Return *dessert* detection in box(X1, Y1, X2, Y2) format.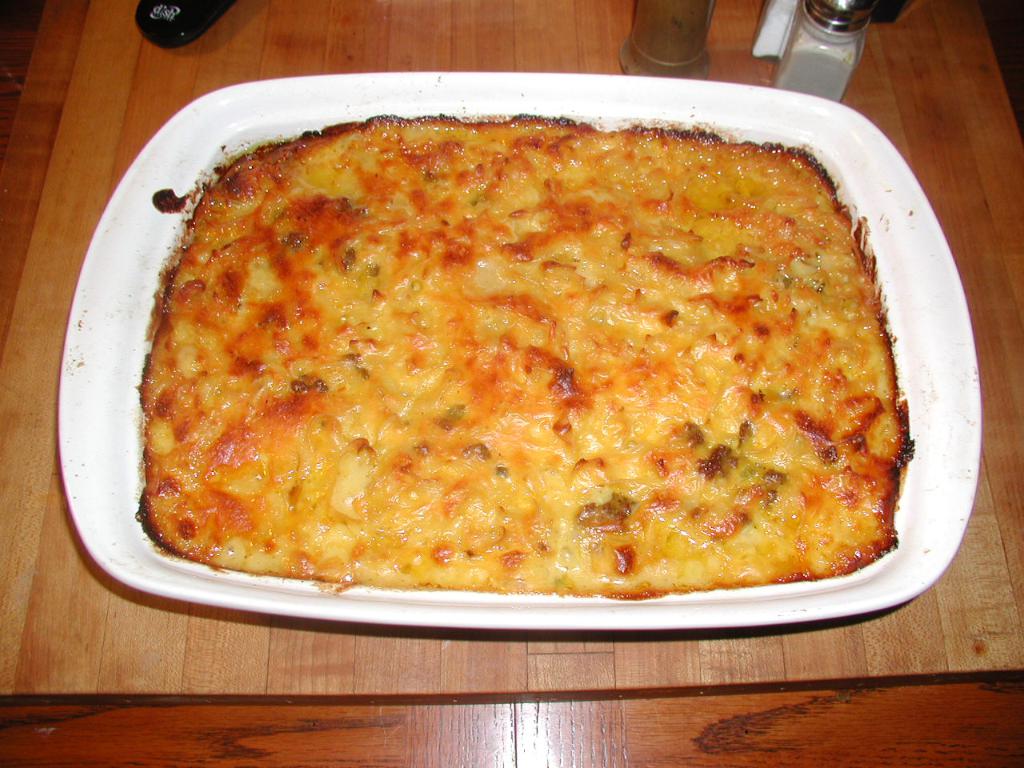
box(101, 83, 964, 602).
